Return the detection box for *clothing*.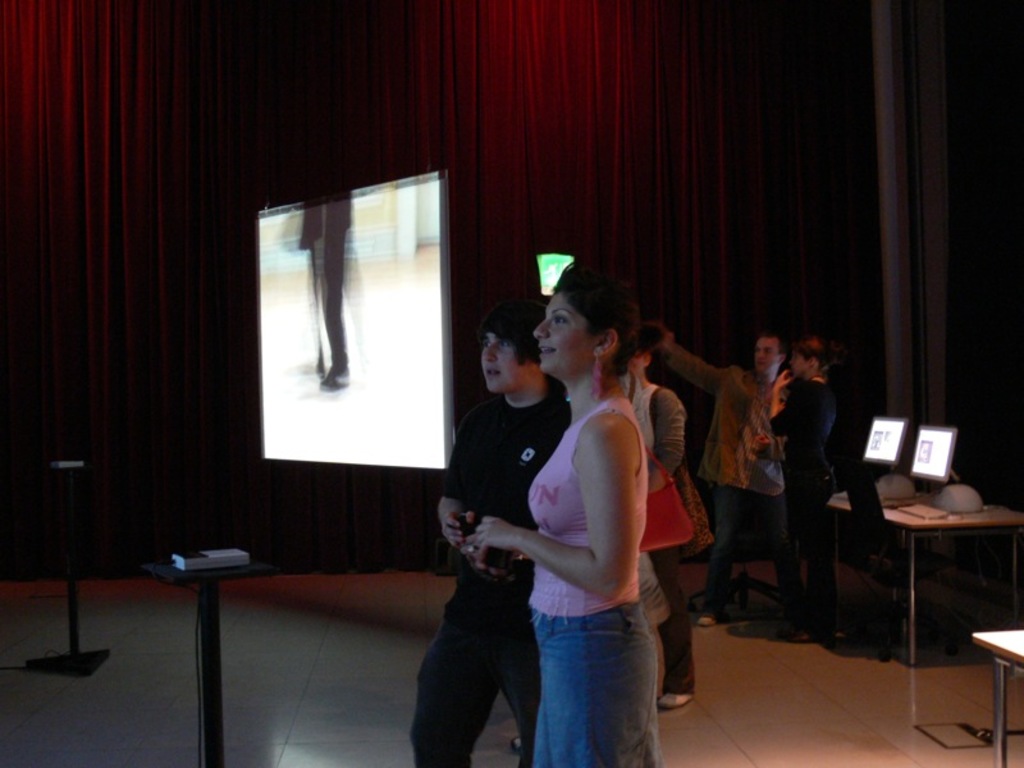
bbox(778, 372, 842, 623).
